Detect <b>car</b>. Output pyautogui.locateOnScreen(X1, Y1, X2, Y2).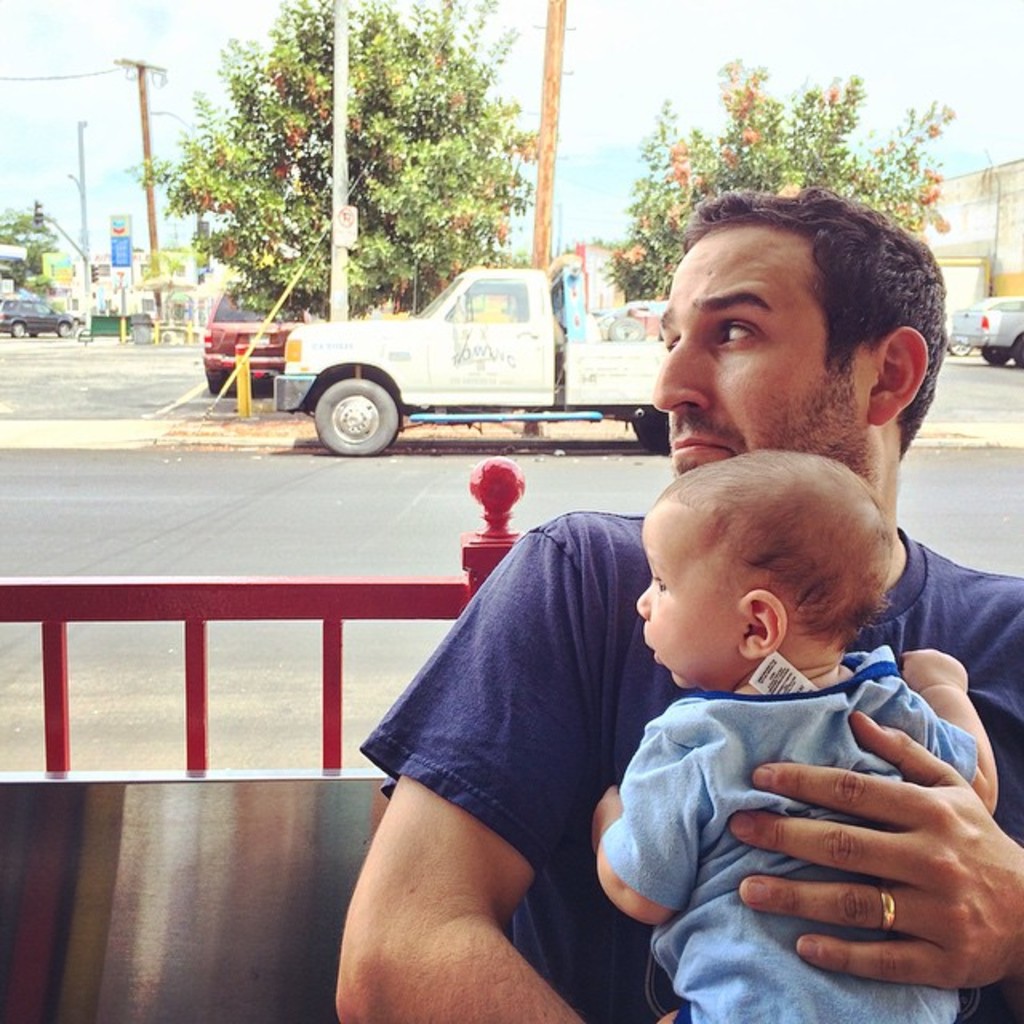
pyautogui.locateOnScreen(195, 277, 306, 392).
